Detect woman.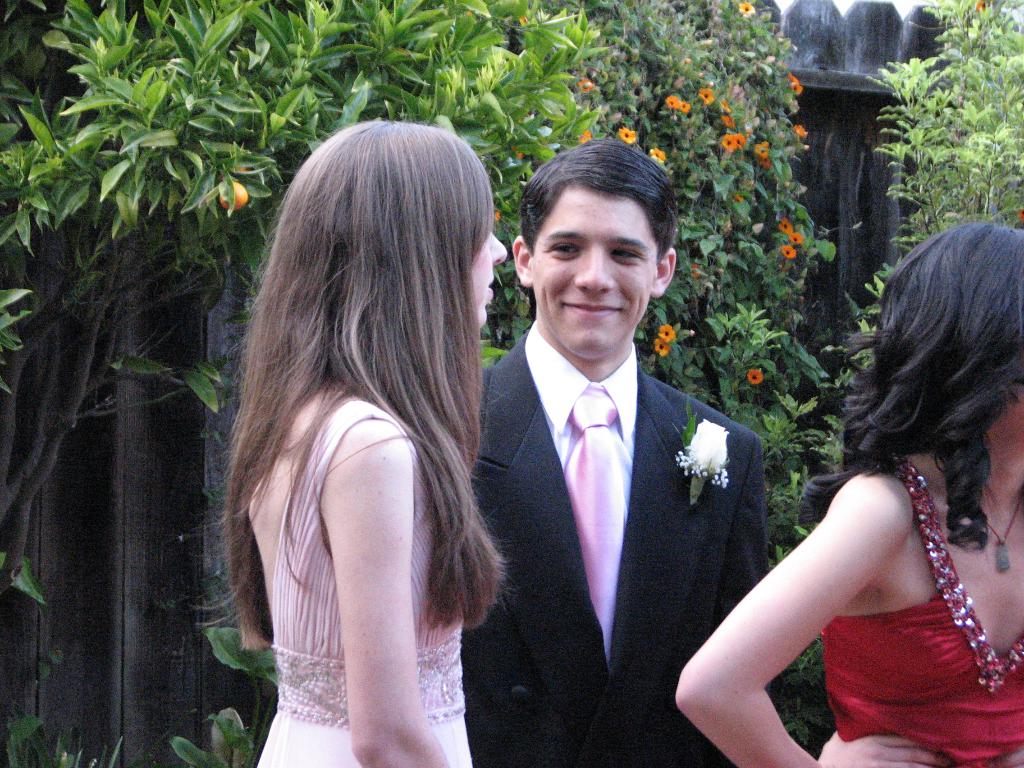
Detected at 678,222,1023,767.
